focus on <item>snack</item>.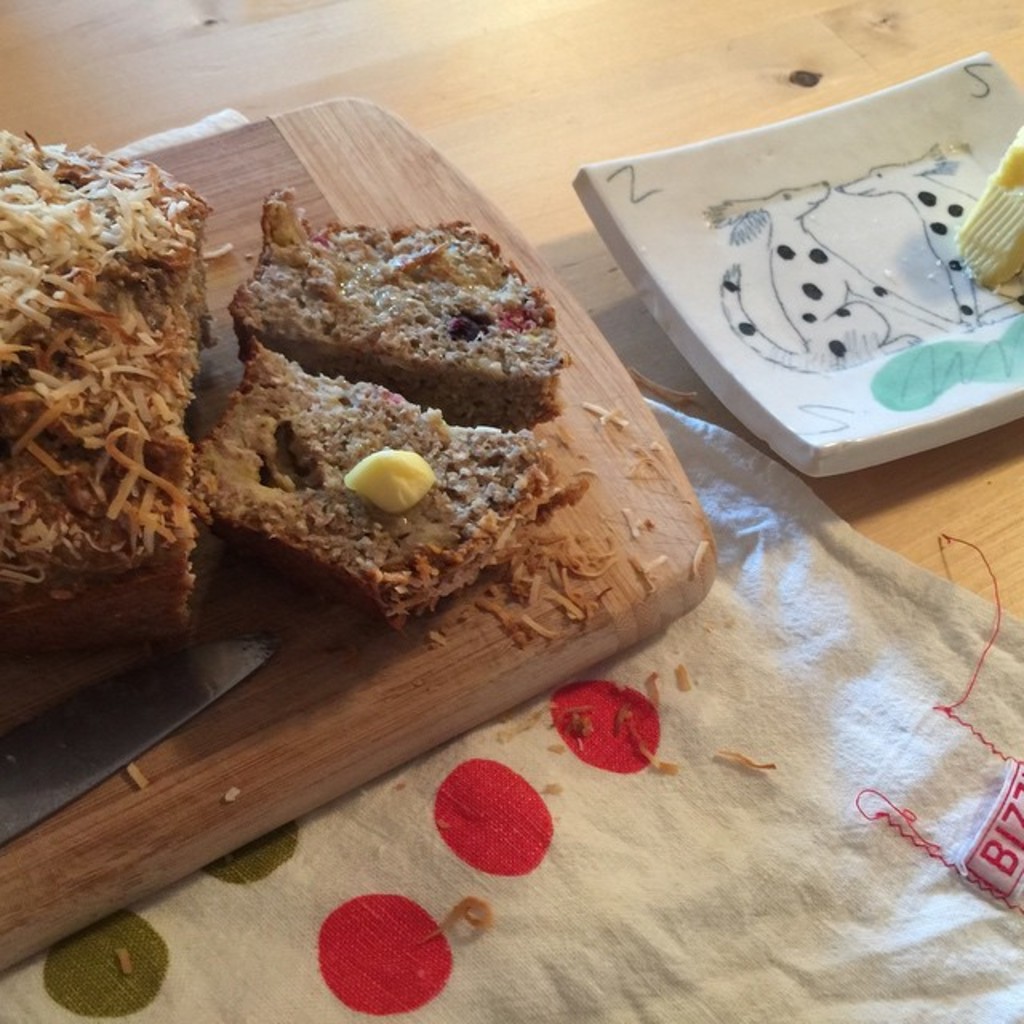
Focused at box=[186, 224, 659, 643].
